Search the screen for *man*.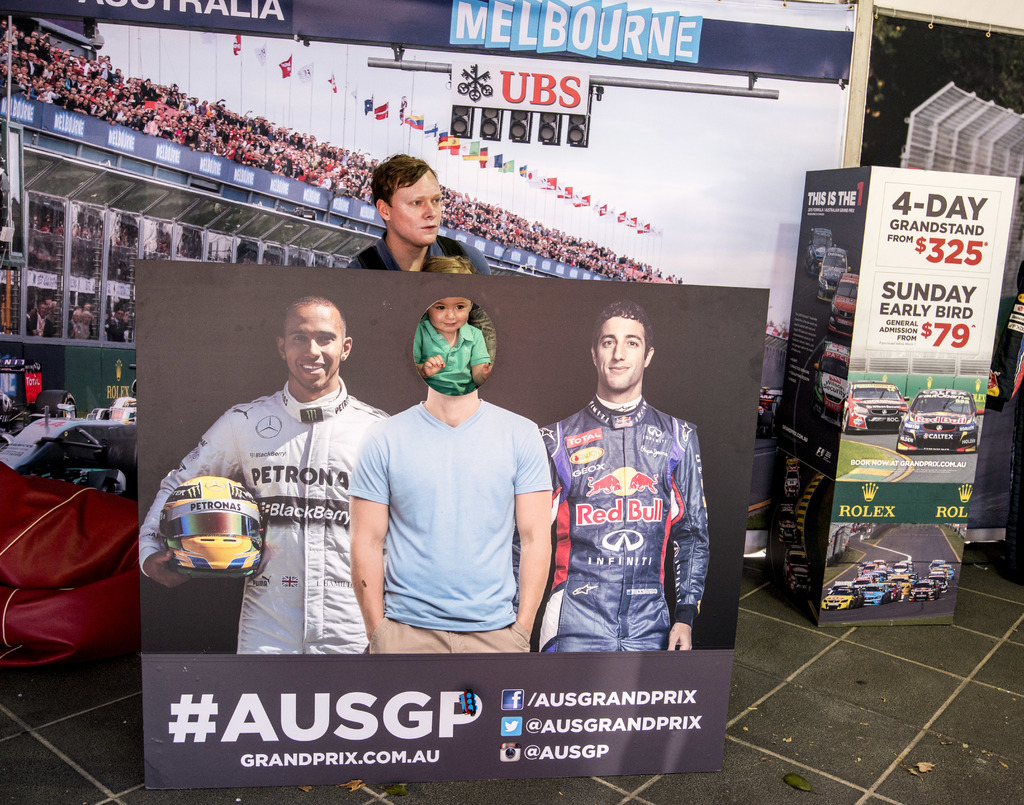
Found at l=342, t=150, r=498, b=286.
